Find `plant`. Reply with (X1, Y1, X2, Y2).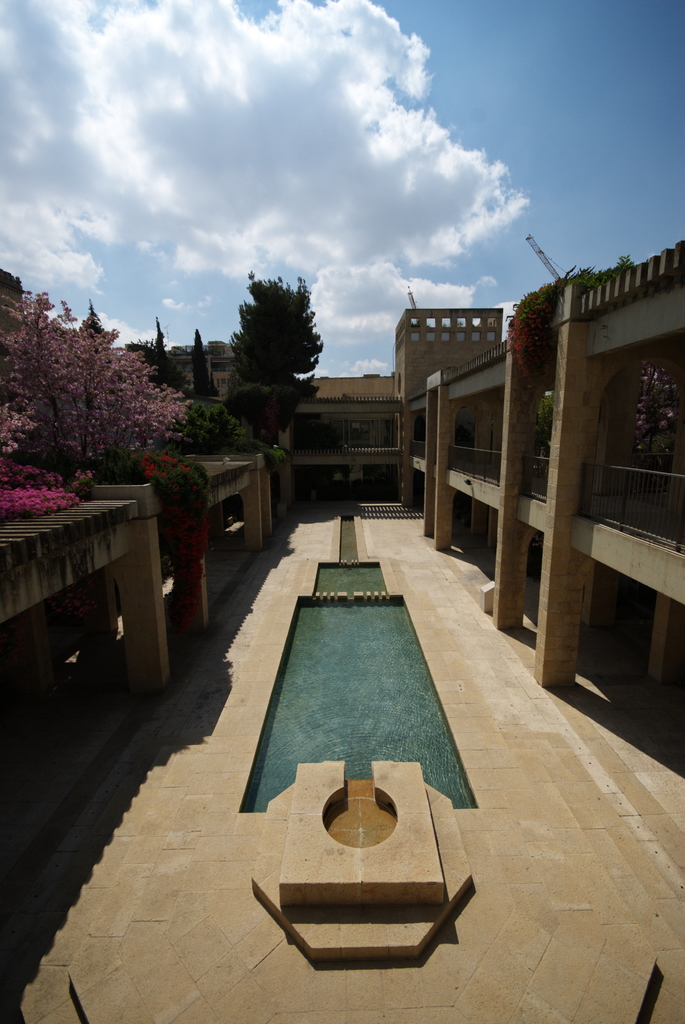
(633, 362, 679, 460).
